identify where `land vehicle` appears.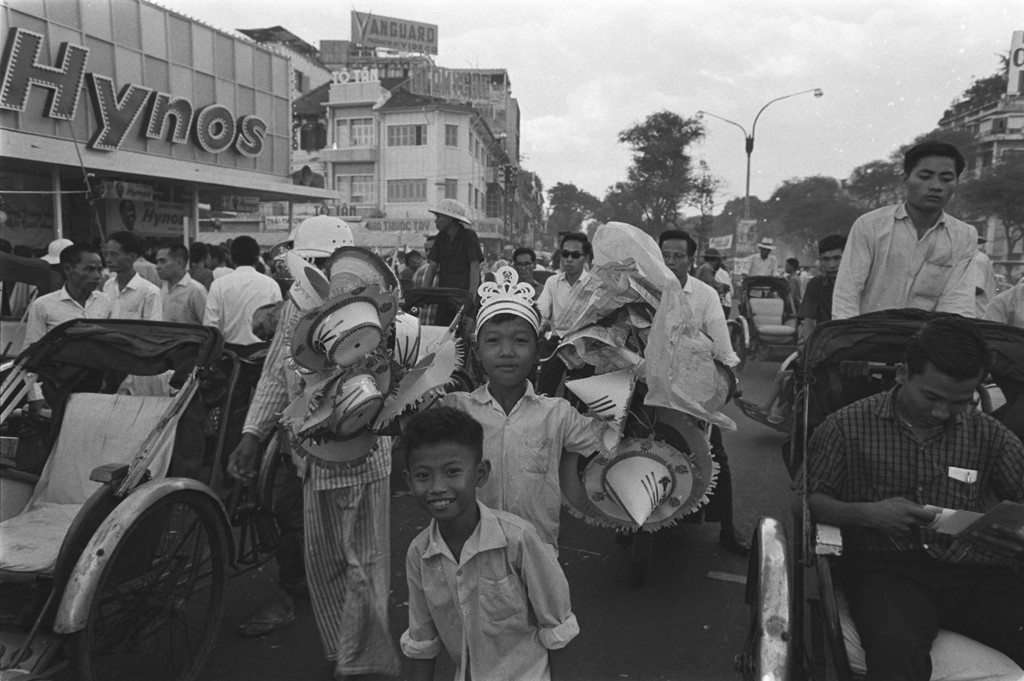
Appears at box=[0, 317, 239, 680].
